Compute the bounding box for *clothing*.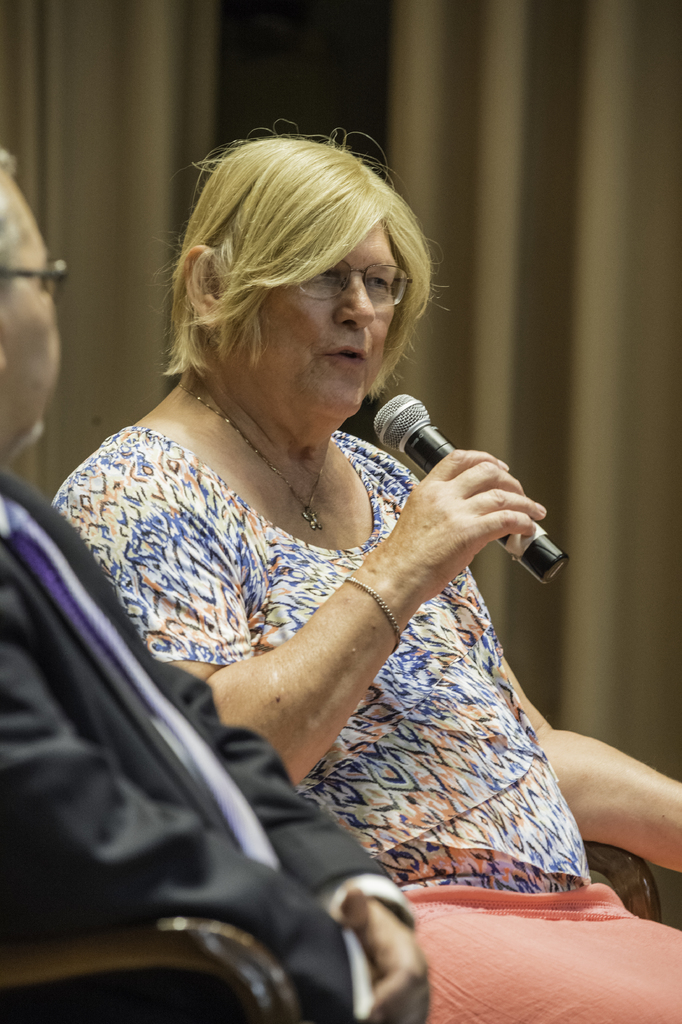
Rect(0, 469, 410, 1023).
